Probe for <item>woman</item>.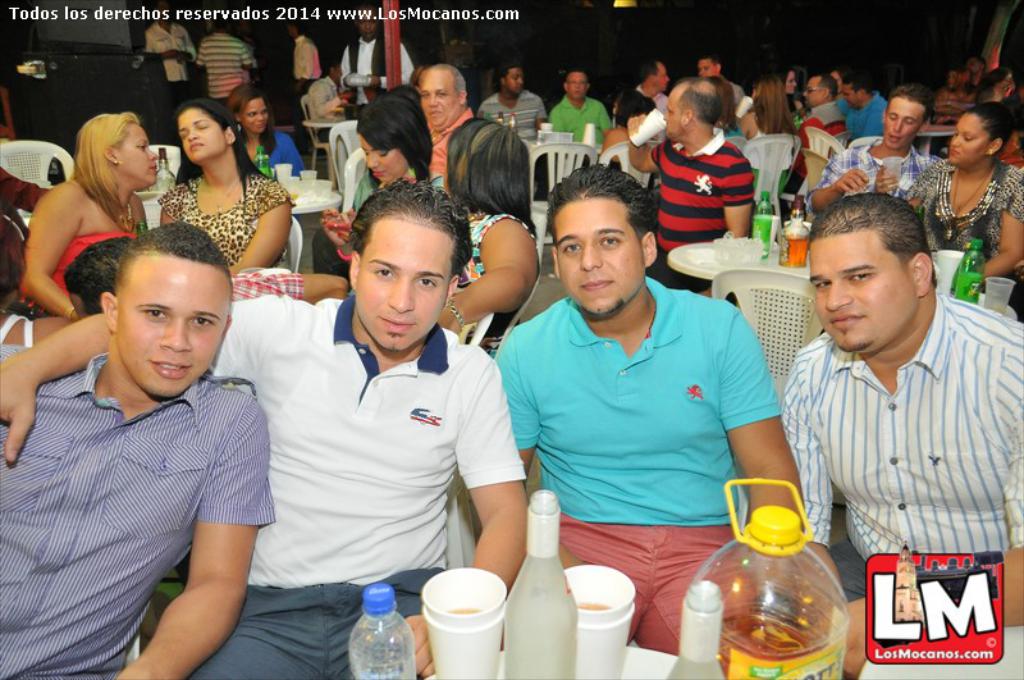
Probe result: region(902, 96, 1023, 296).
